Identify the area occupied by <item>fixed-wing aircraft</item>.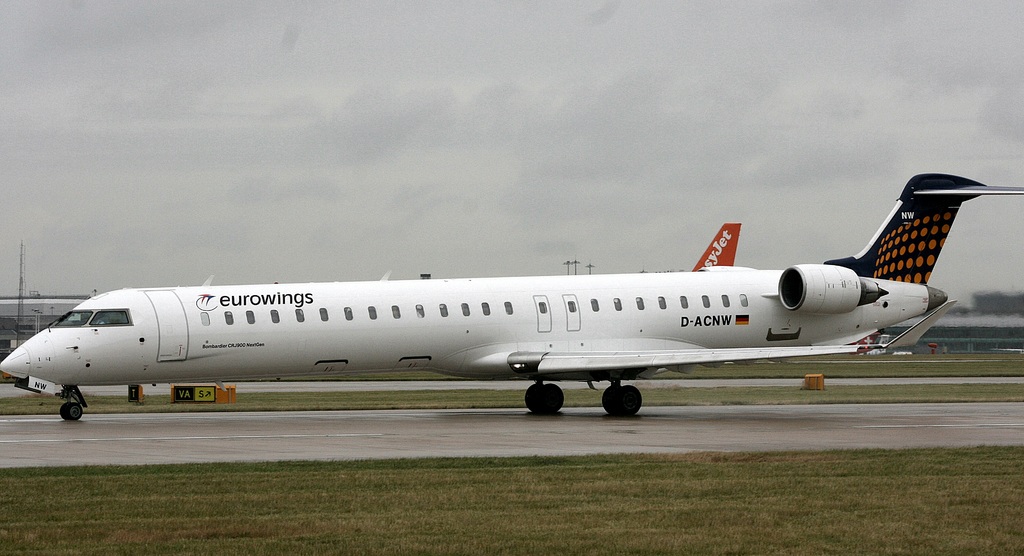
Area: BBox(0, 170, 1023, 418).
